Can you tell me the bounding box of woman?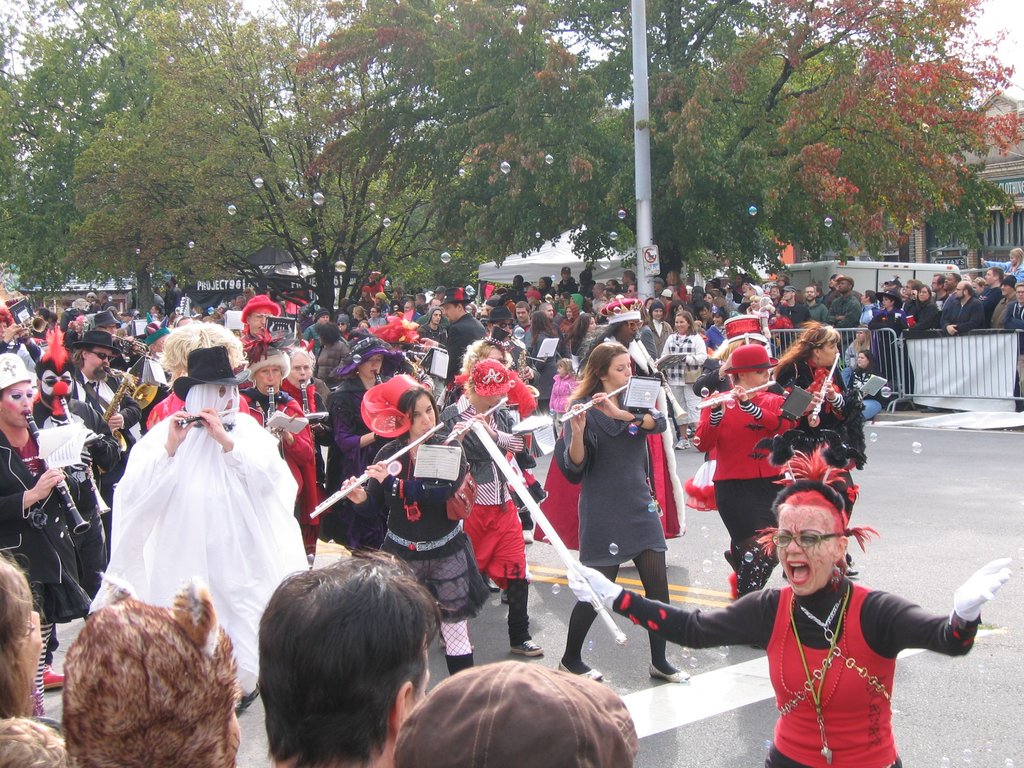
select_region(326, 328, 411, 551).
